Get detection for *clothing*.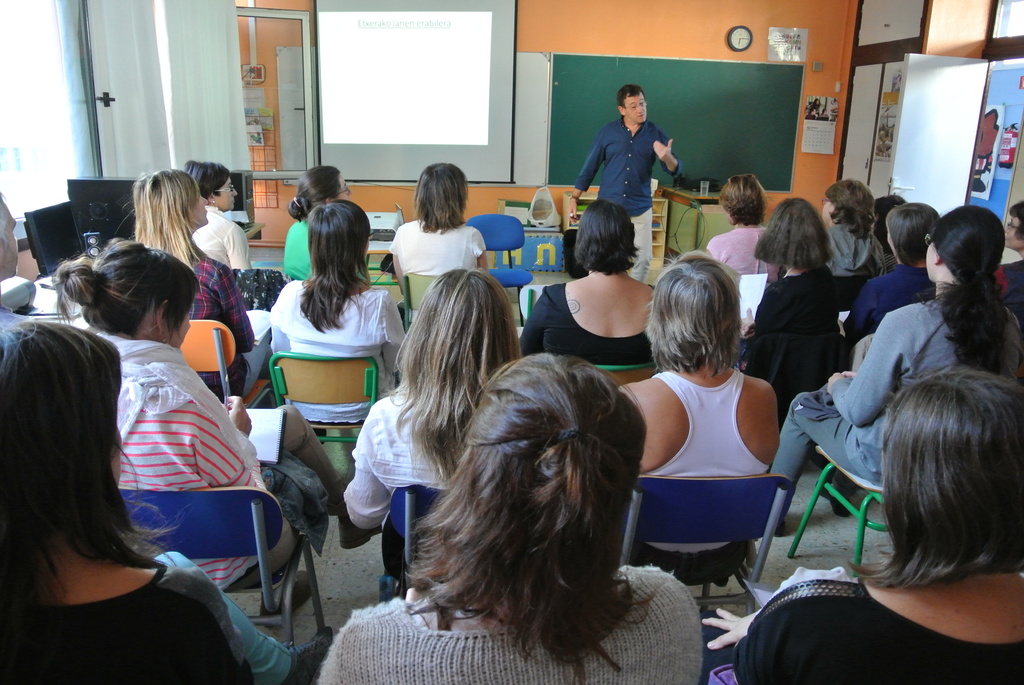
Detection: box(579, 88, 689, 223).
